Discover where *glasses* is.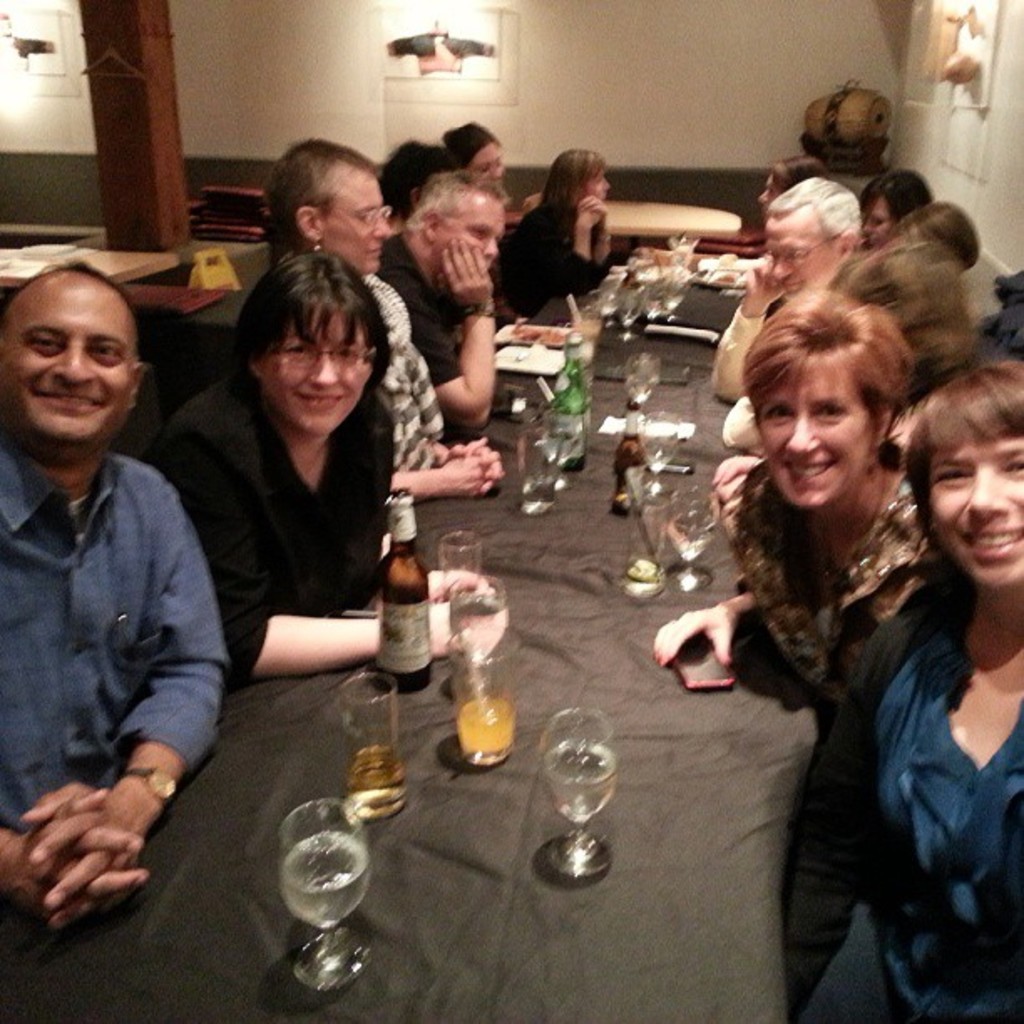
Discovered at box=[857, 218, 899, 233].
